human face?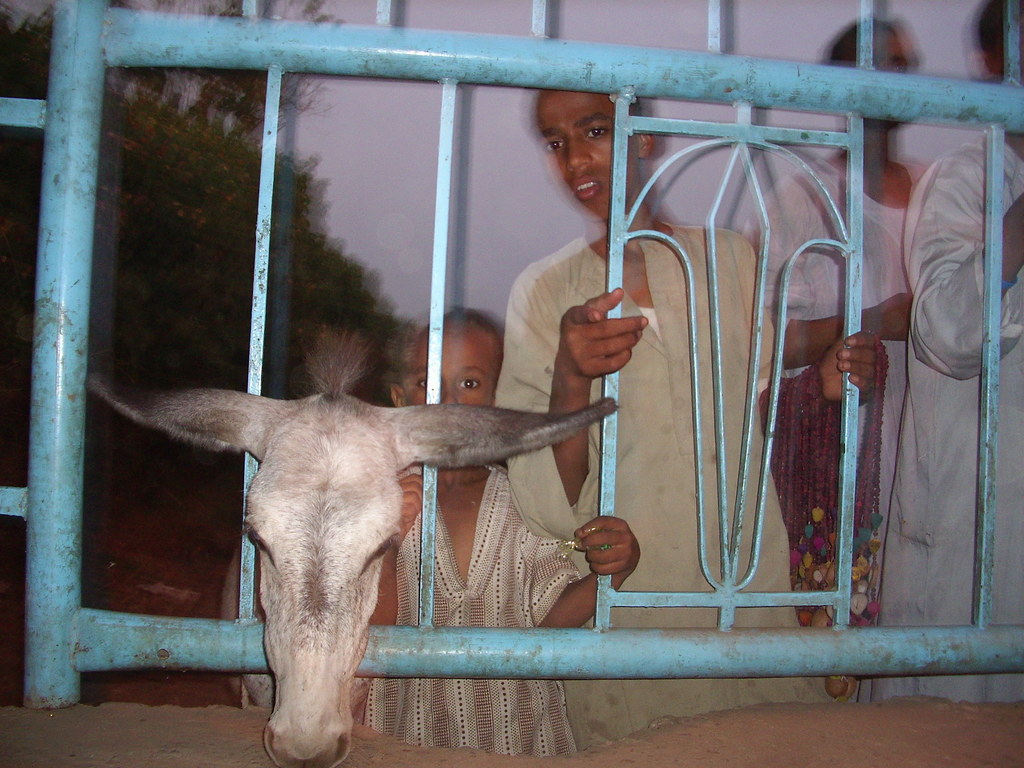
{"x1": 535, "y1": 90, "x2": 636, "y2": 222}
